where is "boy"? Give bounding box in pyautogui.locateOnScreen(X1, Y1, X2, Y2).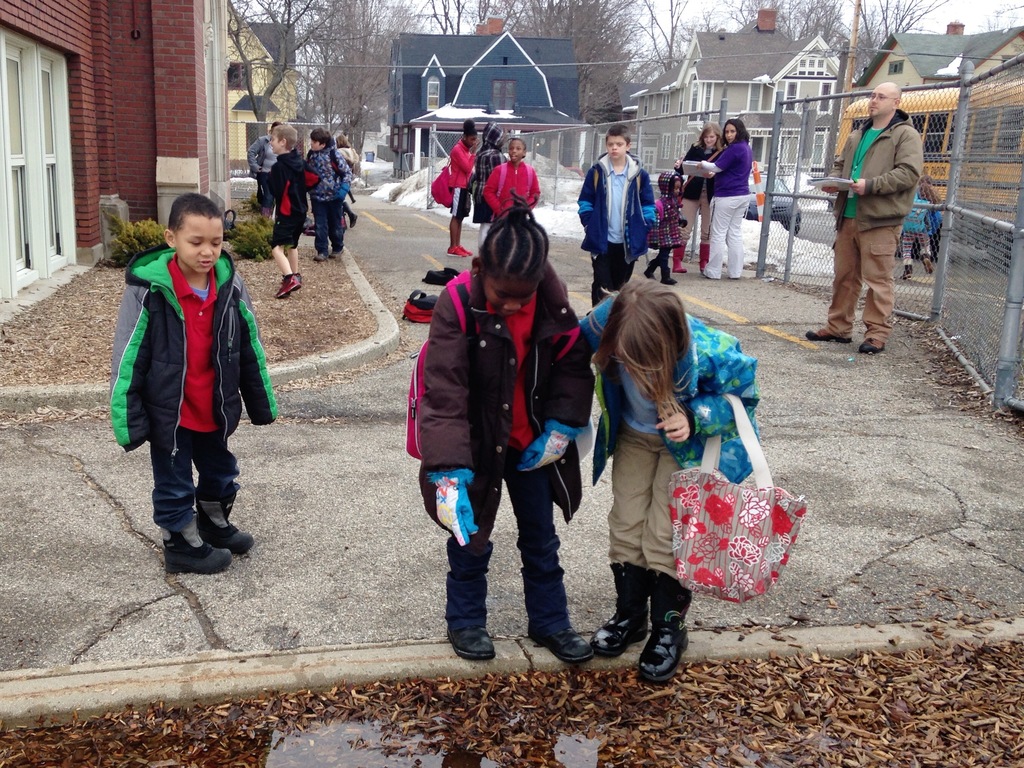
pyautogui.locateOnScreen(481, 138, 540, 223).
